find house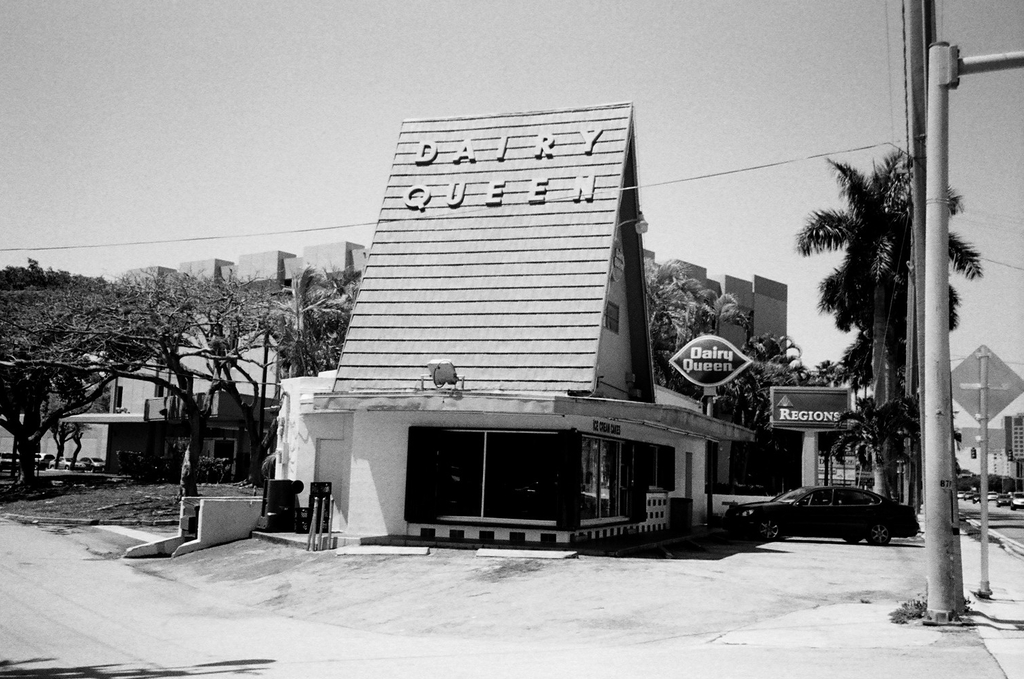
crop(280, 102, 761, 554)
